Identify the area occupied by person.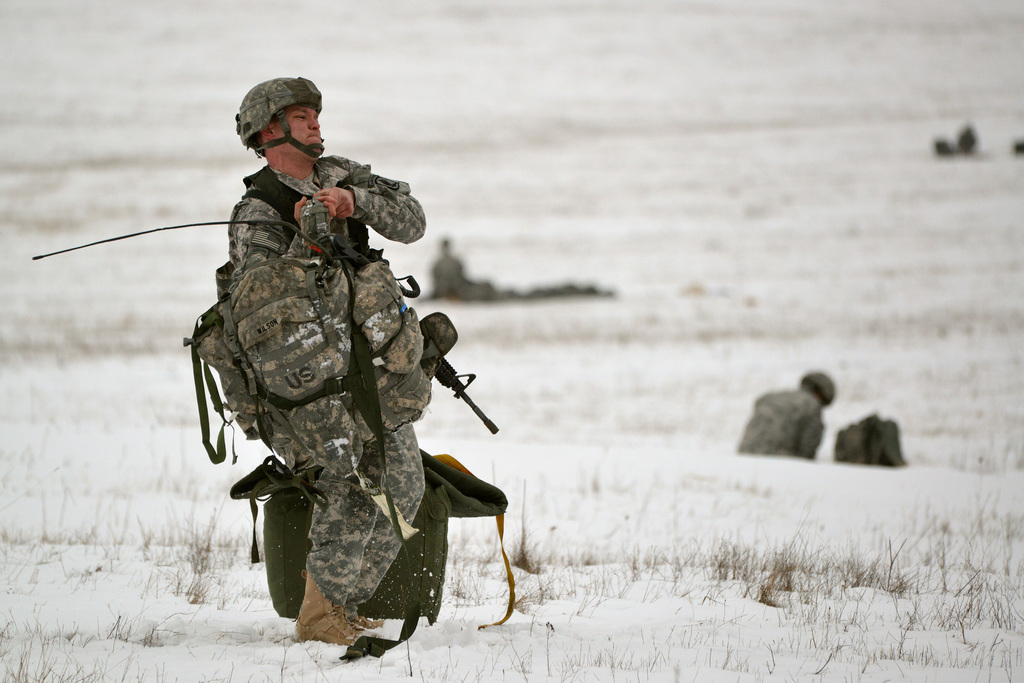
Area: (x1=748, y1=365, x2=846, y2=479).
